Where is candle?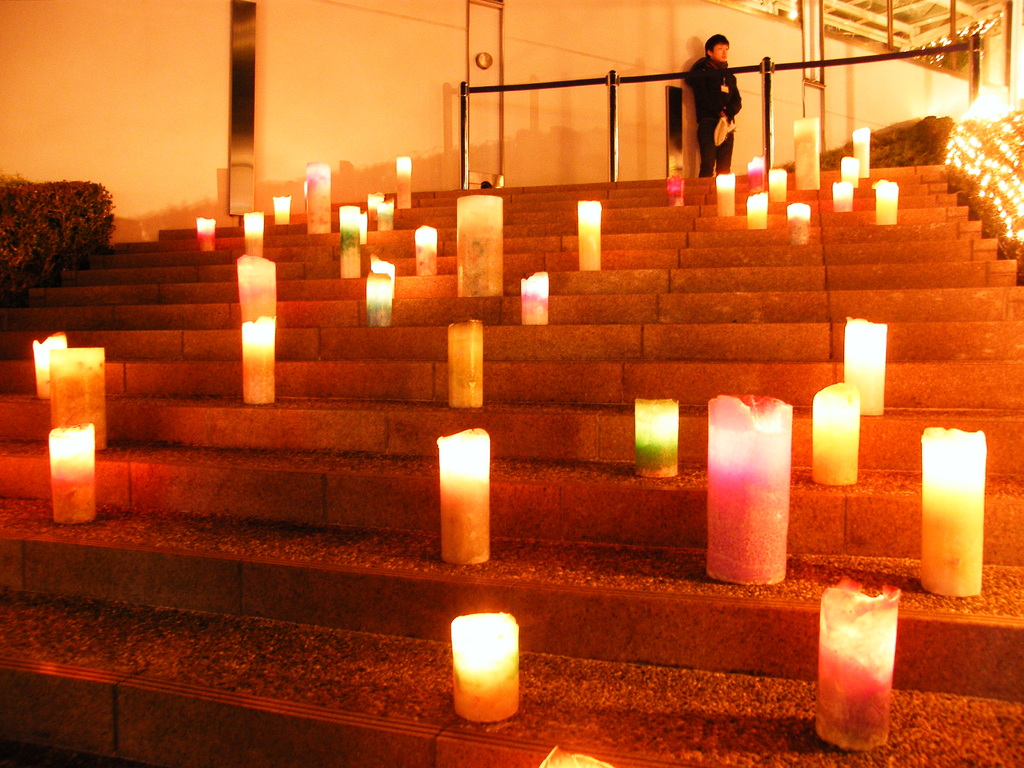
rect(920, 429, 983, 601).
